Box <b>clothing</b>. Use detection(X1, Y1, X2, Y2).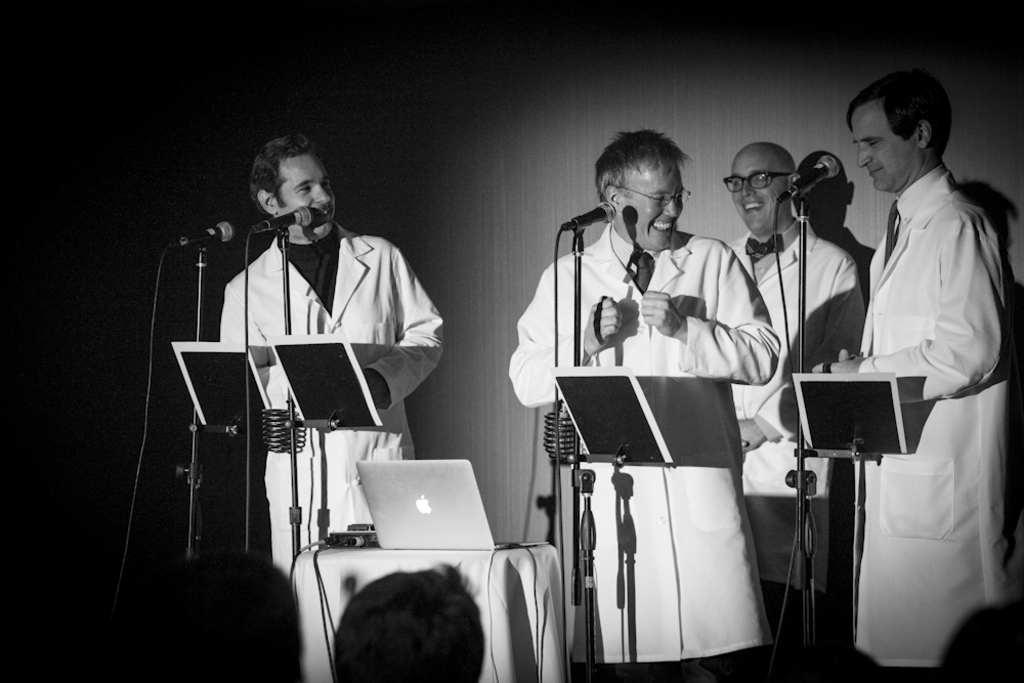
detection(727, 229, 881, 644).
